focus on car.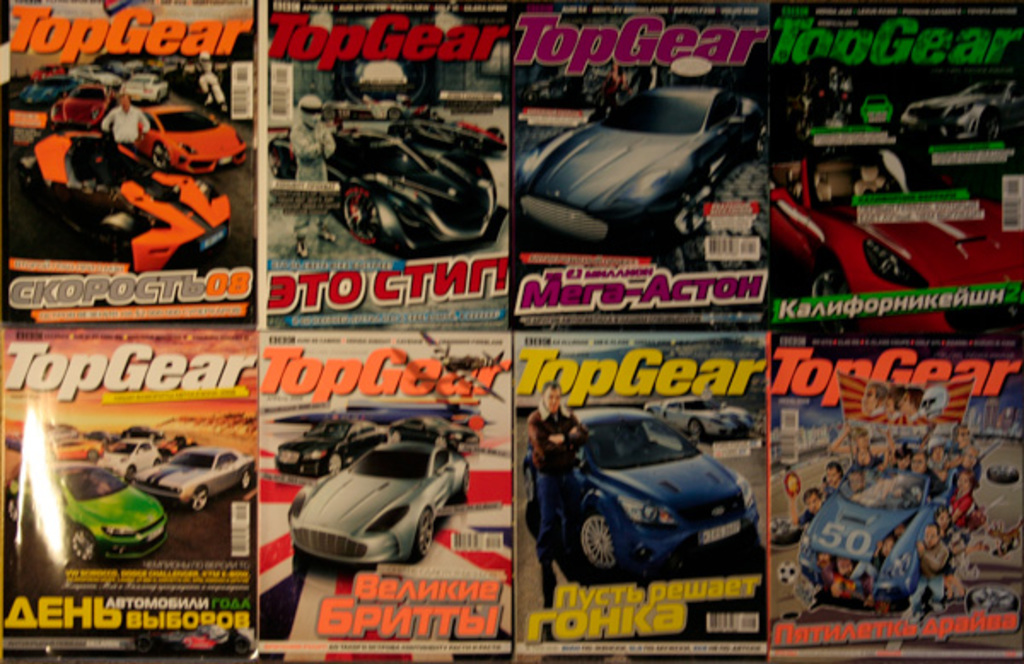
Focused at (x1=282, y1=435, x2=476, y2=575).
